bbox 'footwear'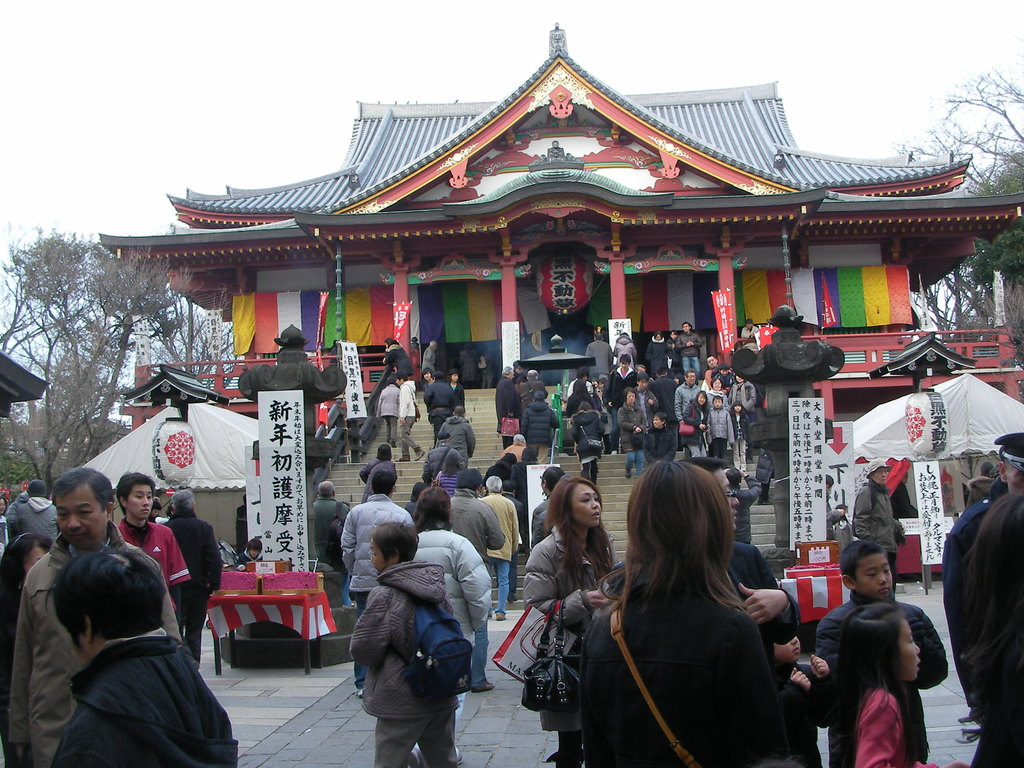
left=507, top=593, right=520, bottom=604
